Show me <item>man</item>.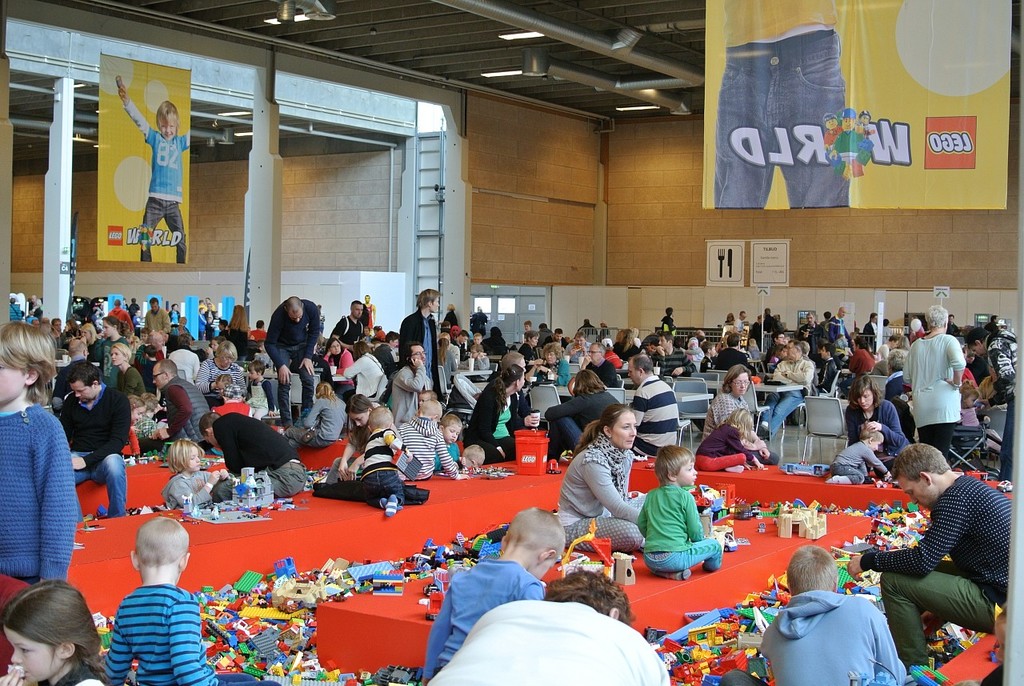
<item>man</item> is here: (964, 327, 1014, 481).
